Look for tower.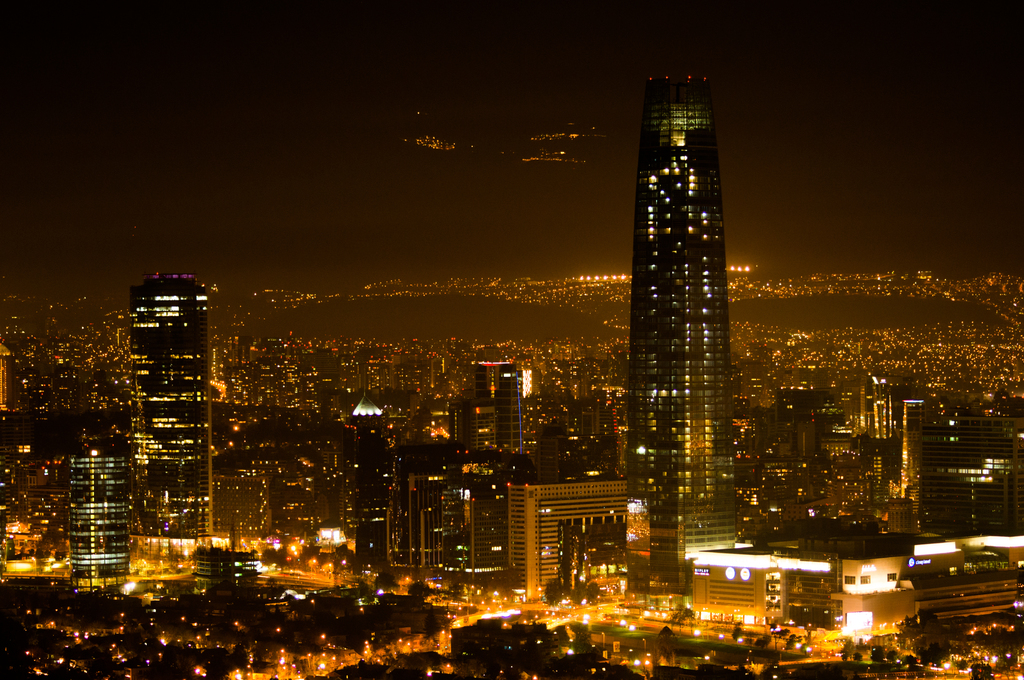
Found: 450,360,526,581.
